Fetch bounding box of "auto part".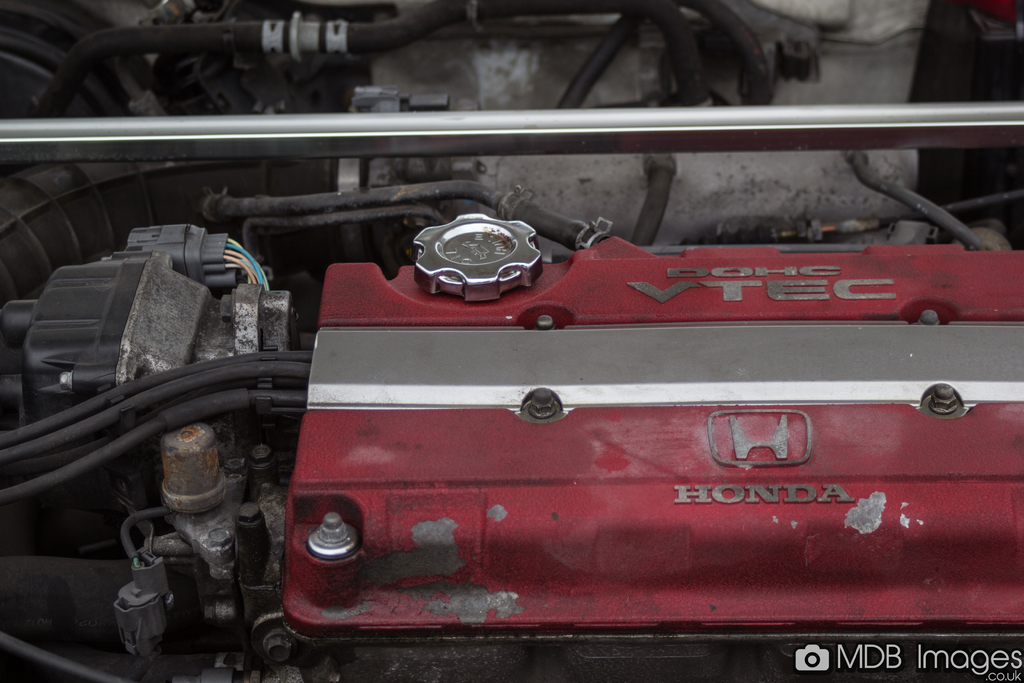
Bbox: crop(0, 0, 1023, 682).
